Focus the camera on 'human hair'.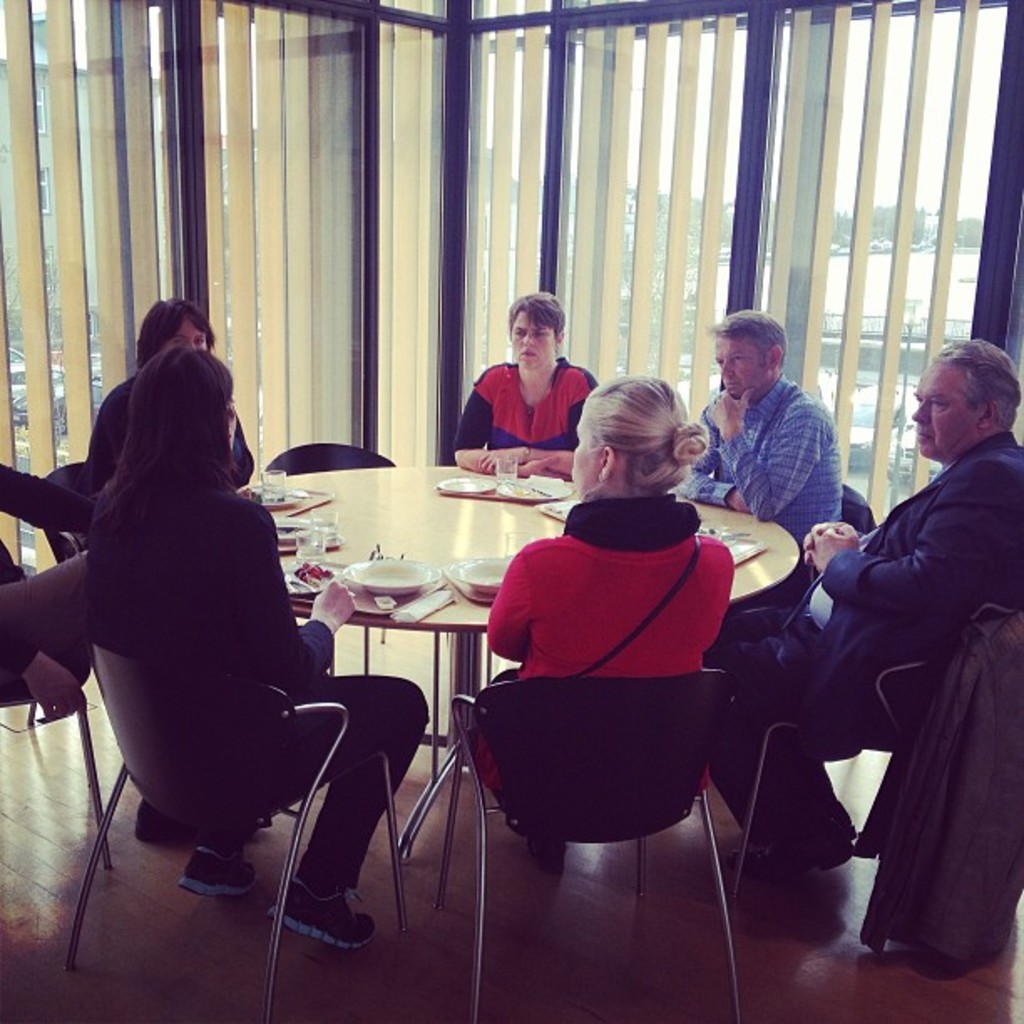
Focus region: <bbox>136, 293, 219, 366</bbox>.
